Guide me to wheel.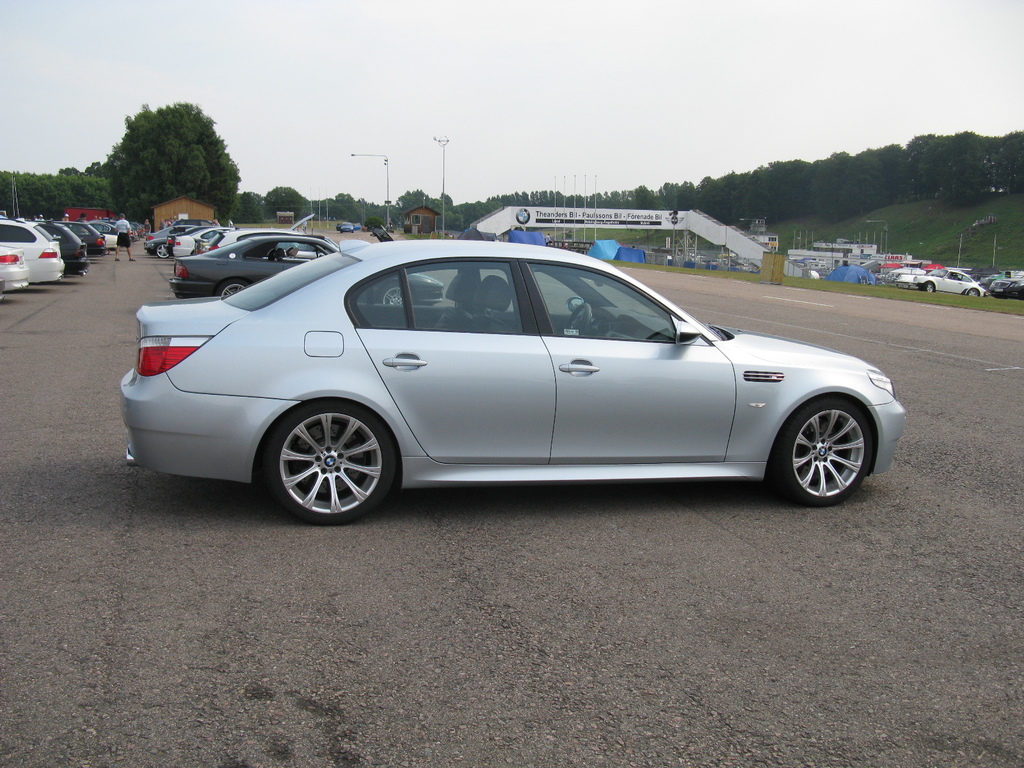
Guidance: [left=260, top=397, right=390, bottom=512].
